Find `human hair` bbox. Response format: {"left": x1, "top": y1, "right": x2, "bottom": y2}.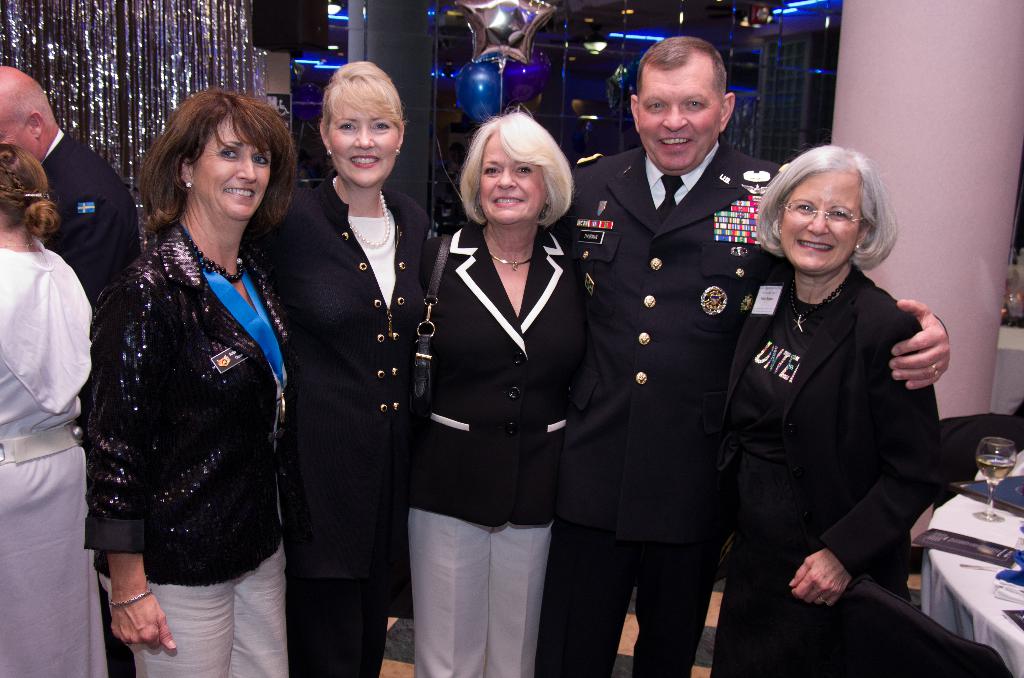
{"left": 460, "top": 104, "right": 575, "bottom": 234}.
